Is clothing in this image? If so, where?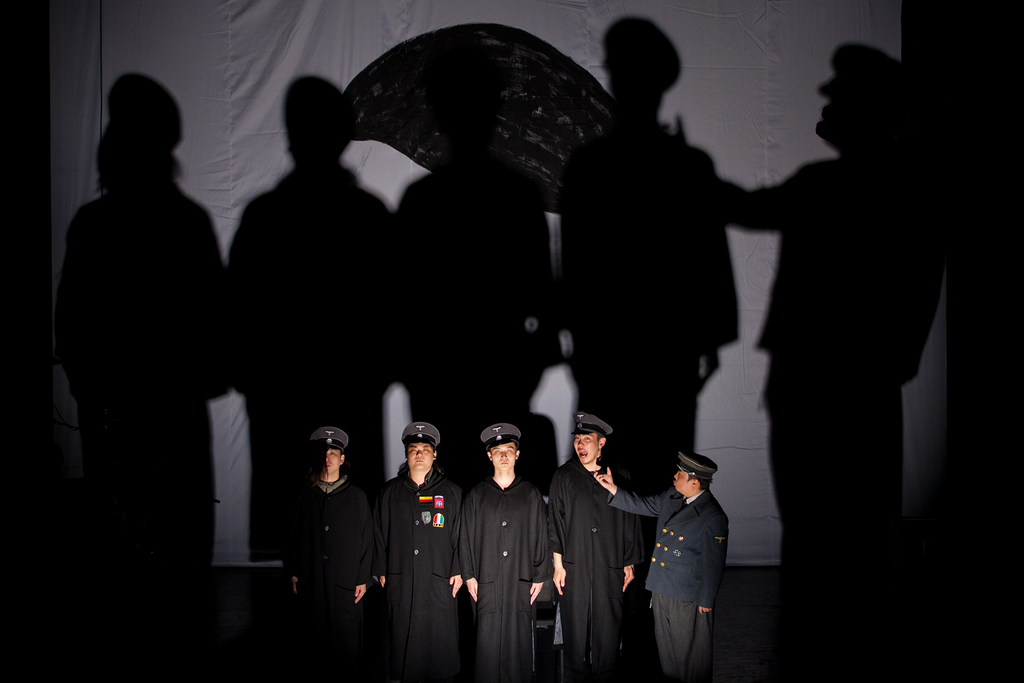
Yes, at region(612, 481, 731, 682).
